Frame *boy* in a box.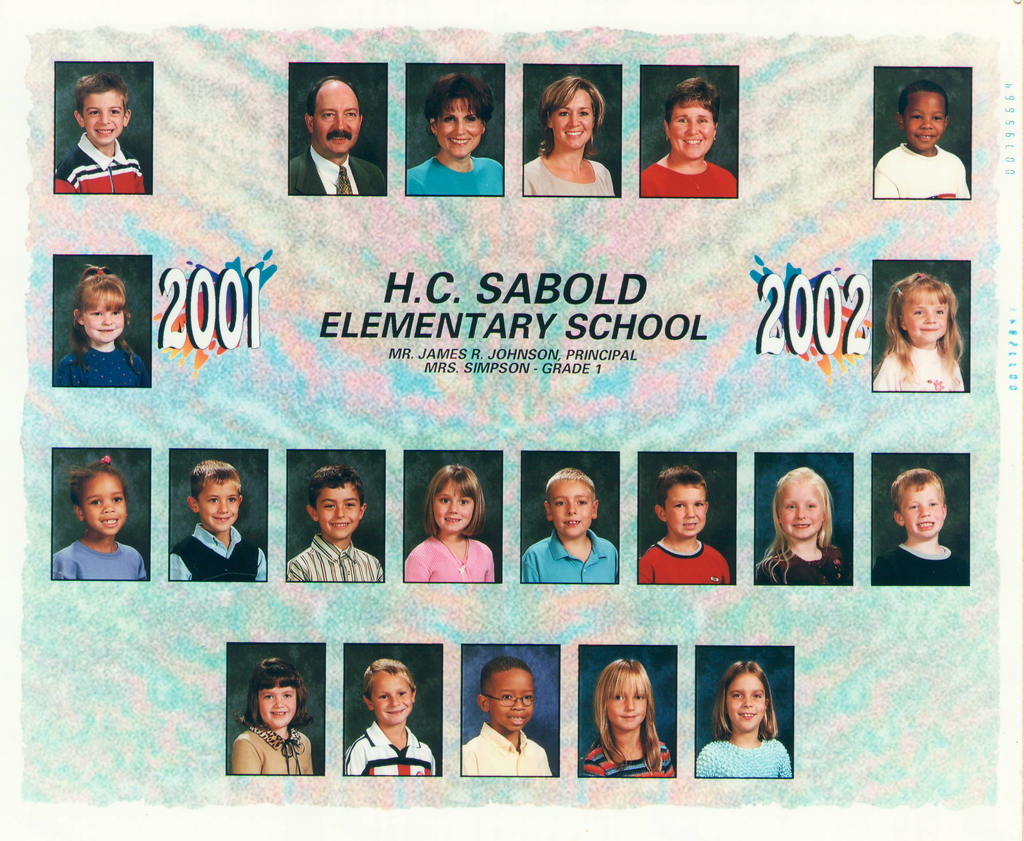
locate(640, 465, 728, 584).
